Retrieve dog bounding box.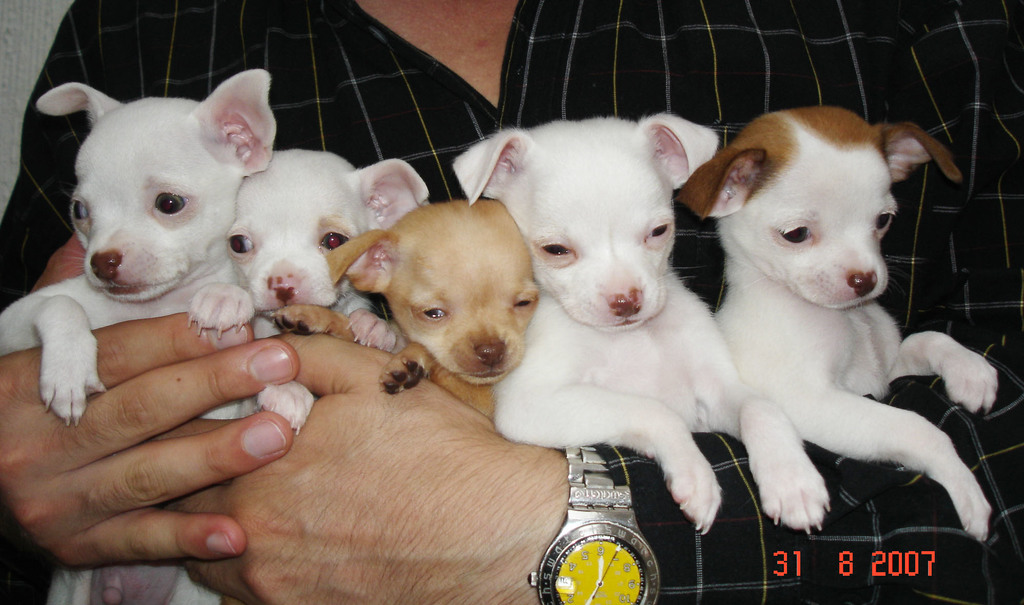
Bounding box: x1=446, y1=106, x2=834, y2=537.
